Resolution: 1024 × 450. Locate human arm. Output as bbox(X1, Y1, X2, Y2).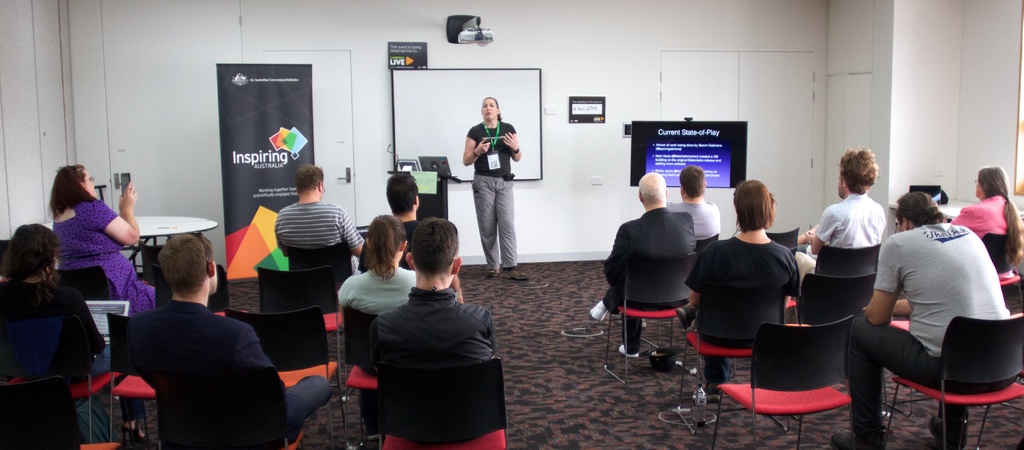
bbox(98, 181, 140, 246).
